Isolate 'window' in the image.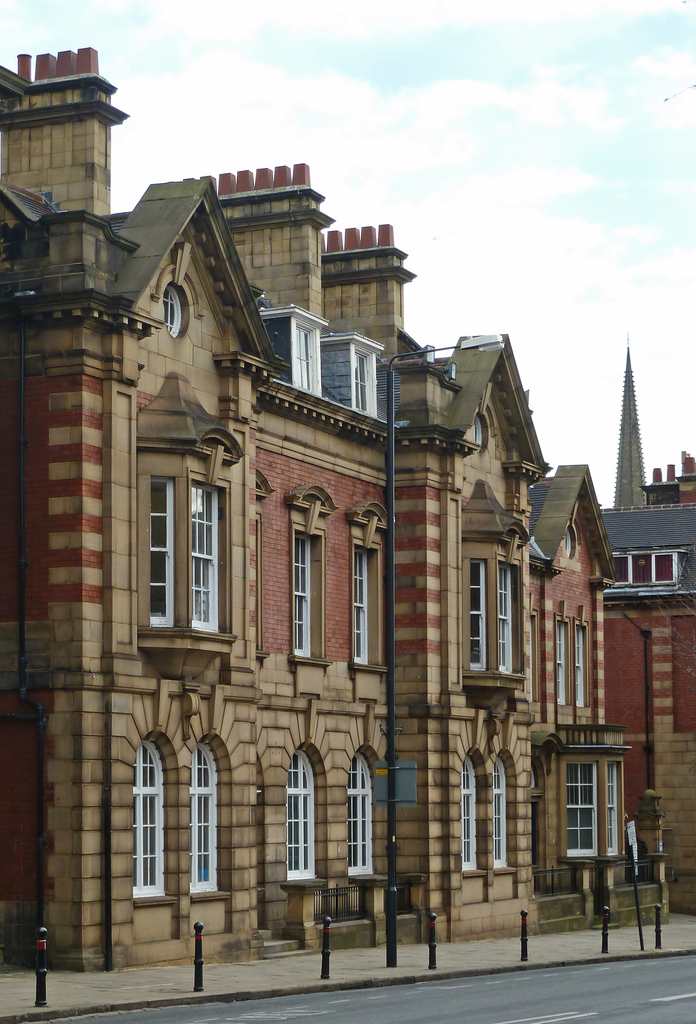
Isolated region: x1=498 y1=566 x2=510 y2=667.
